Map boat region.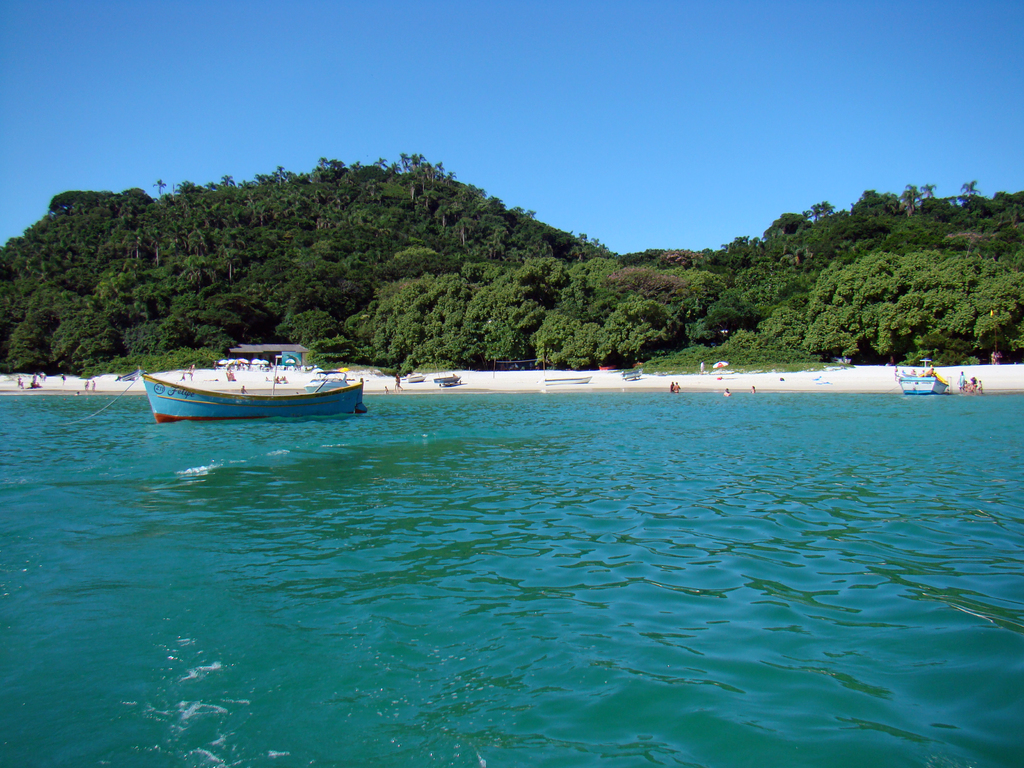
Mapped to [x1=433, y1=373, x2=463, y2=382].
